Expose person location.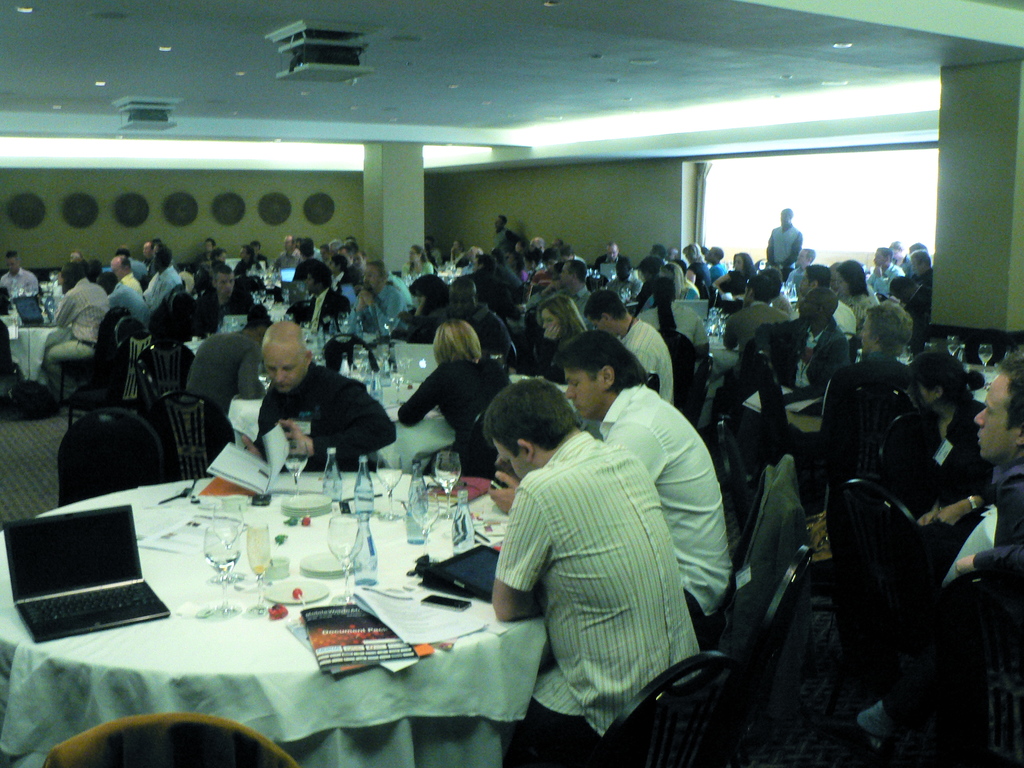
Exposed at [x1=916, y1=348, x2=1023, y2=582].
